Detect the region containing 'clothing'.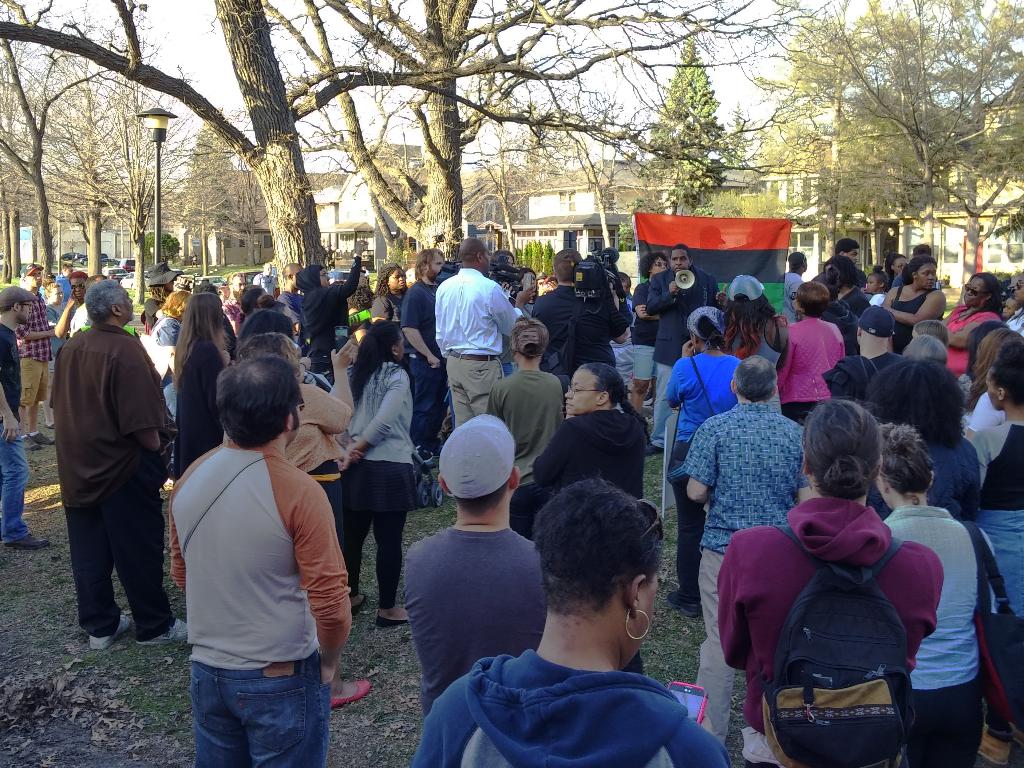
bbox(874, 430, 972, 510).
